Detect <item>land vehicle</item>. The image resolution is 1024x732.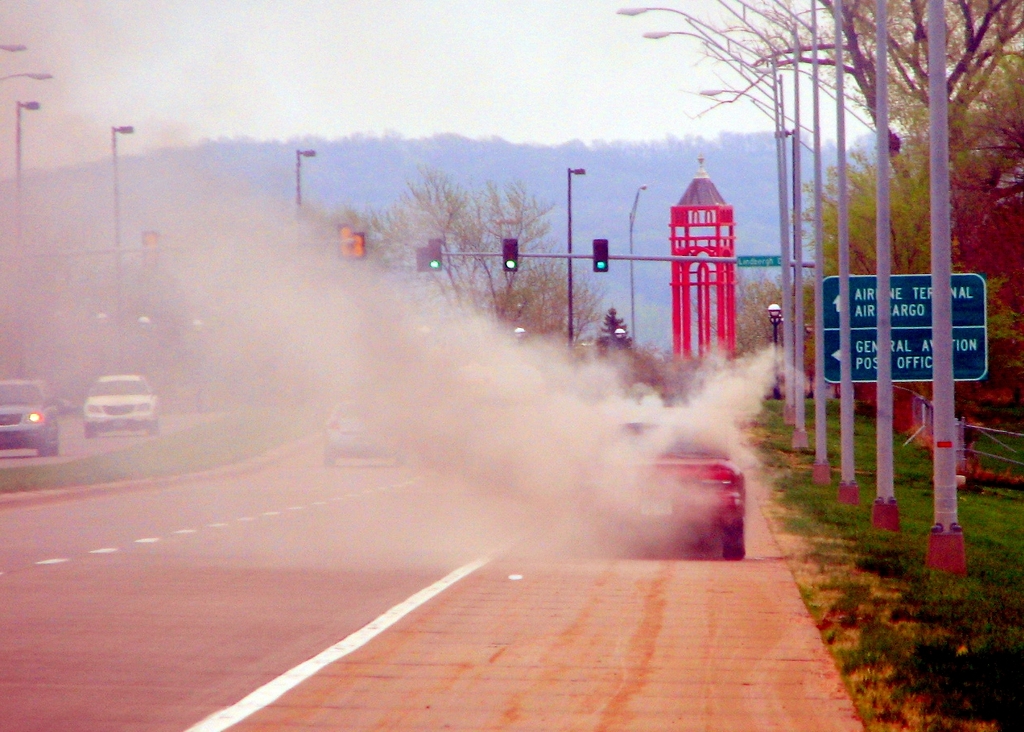
detection(0, 376, 56, 451).
